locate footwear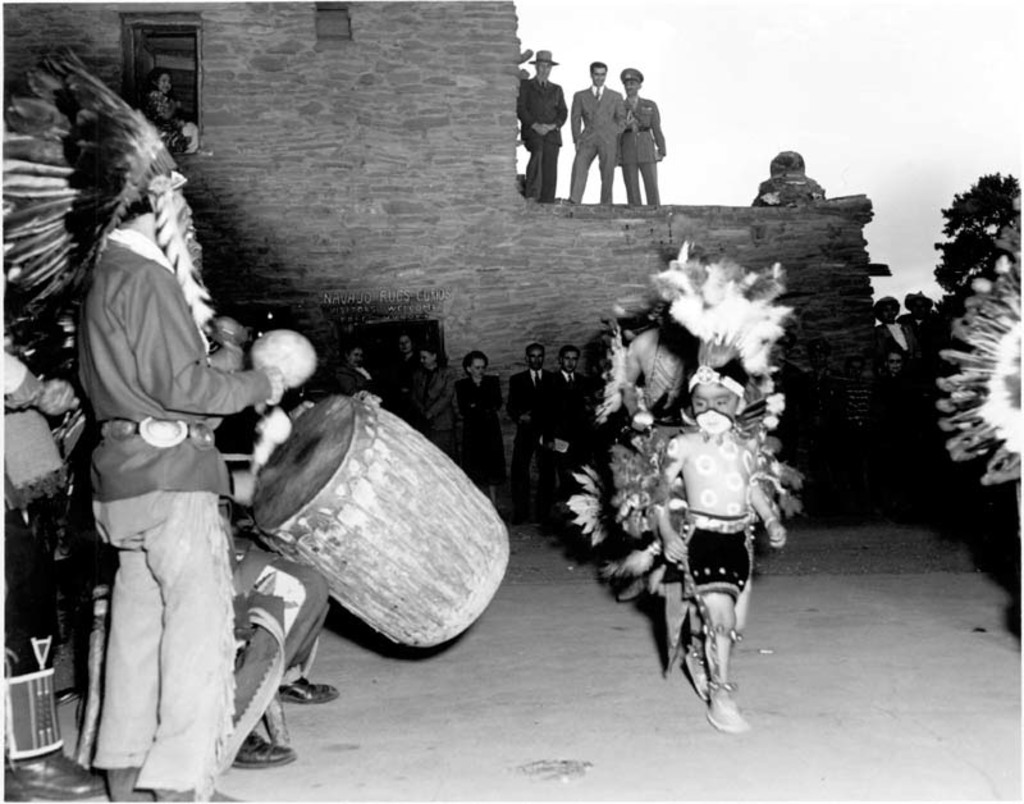
select_region(232, 735, 296, 771)
